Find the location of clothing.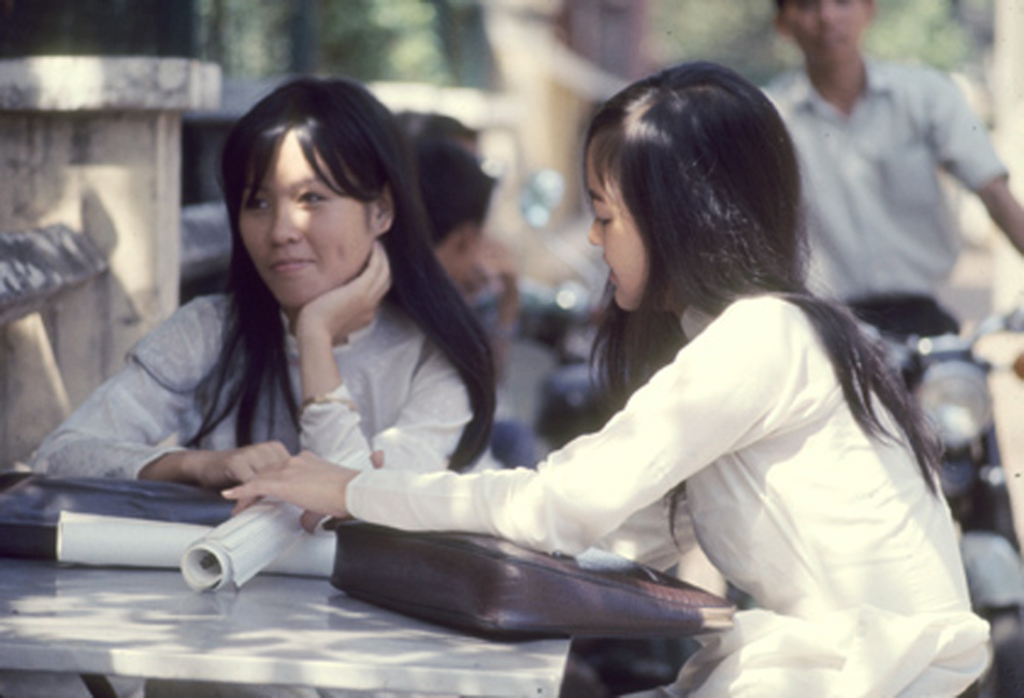
Location: pyautogui.locateOnScreen(347, 304, 991, 697).
